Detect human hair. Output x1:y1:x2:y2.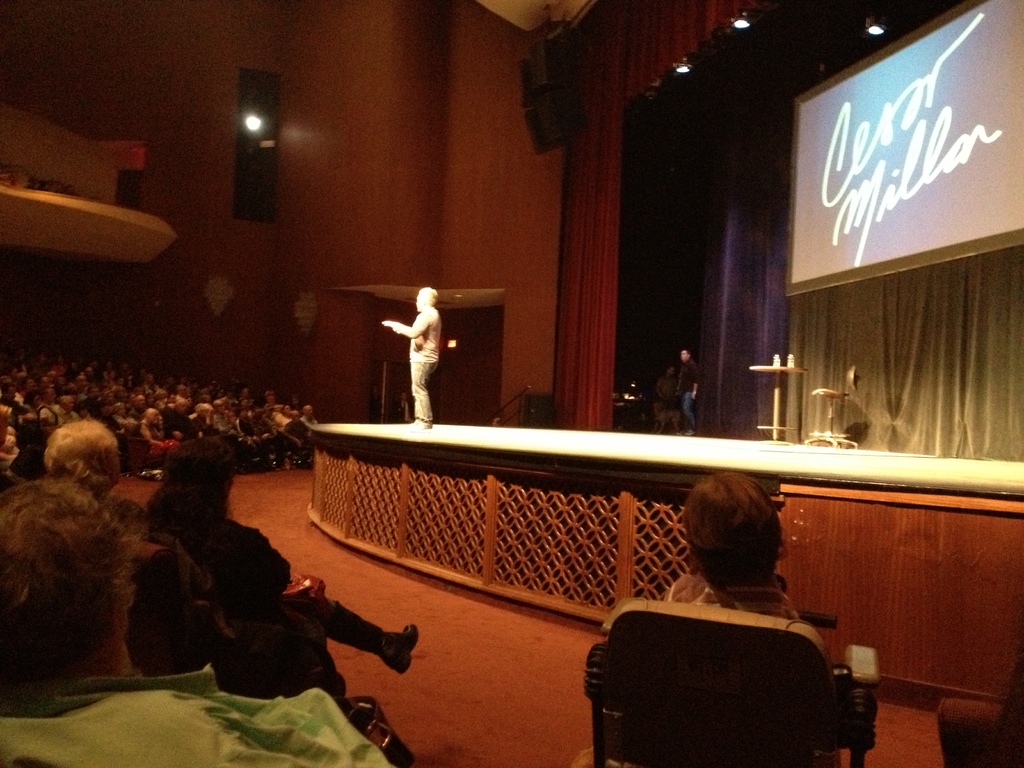
0:479:140:680.
